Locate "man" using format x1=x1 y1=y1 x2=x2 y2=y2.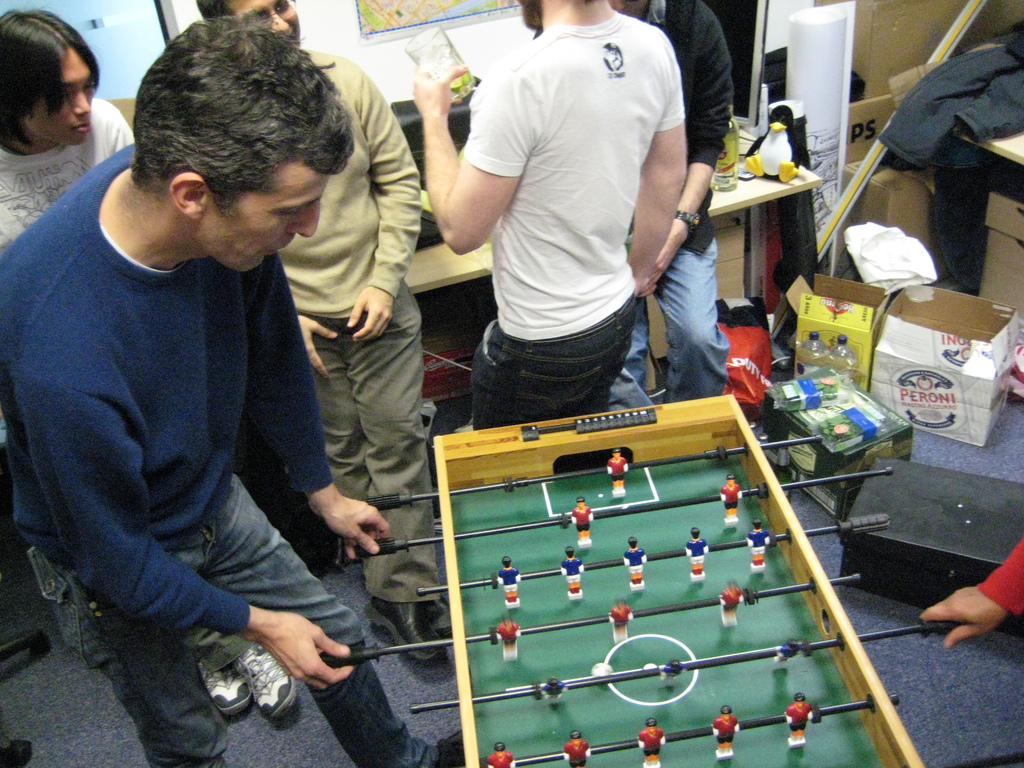
x1=404 y1=2 x2=701 y2=437.
